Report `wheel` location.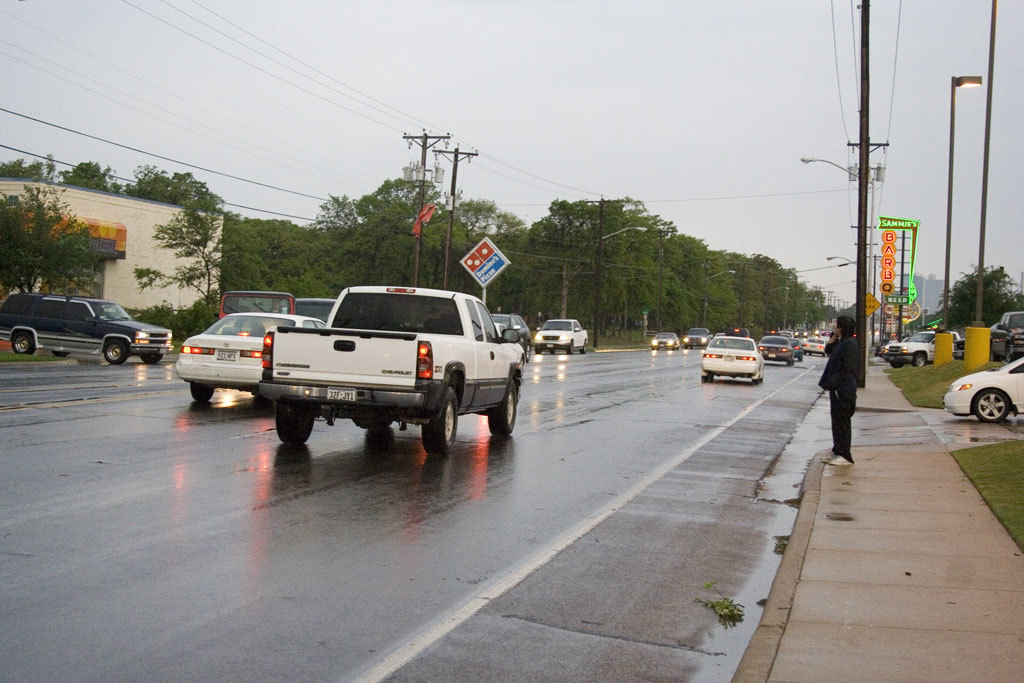
Report: rect(700, 371, 714, 384).
